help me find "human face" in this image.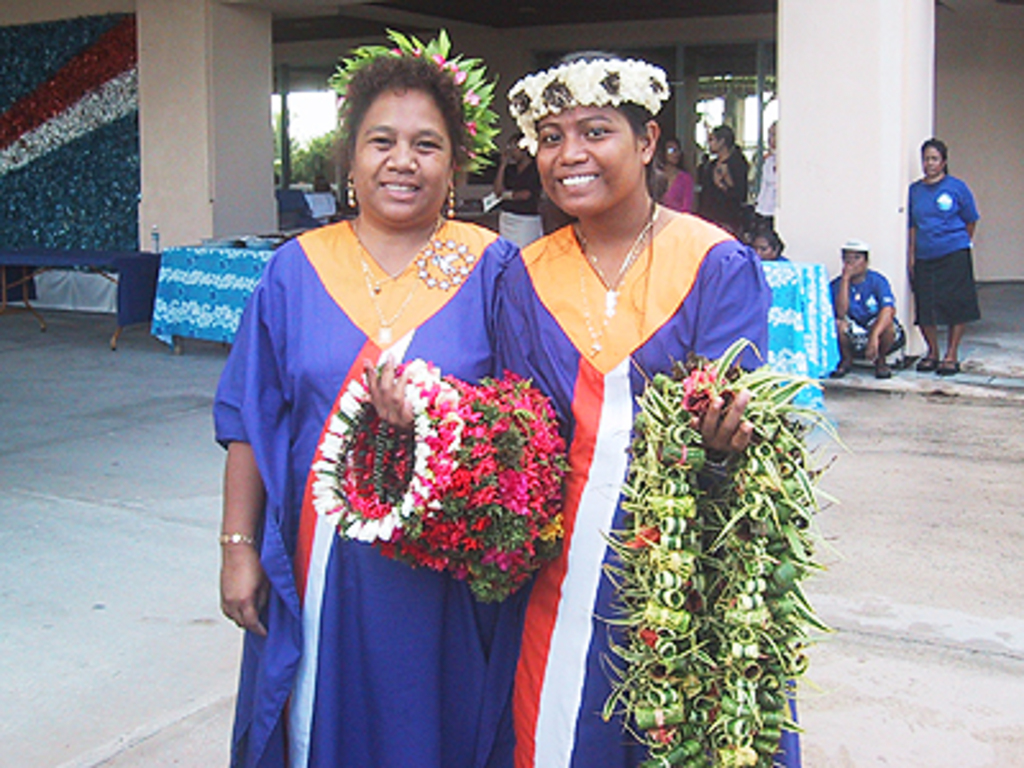
Found it: locate(666, 141, 684, 161).
